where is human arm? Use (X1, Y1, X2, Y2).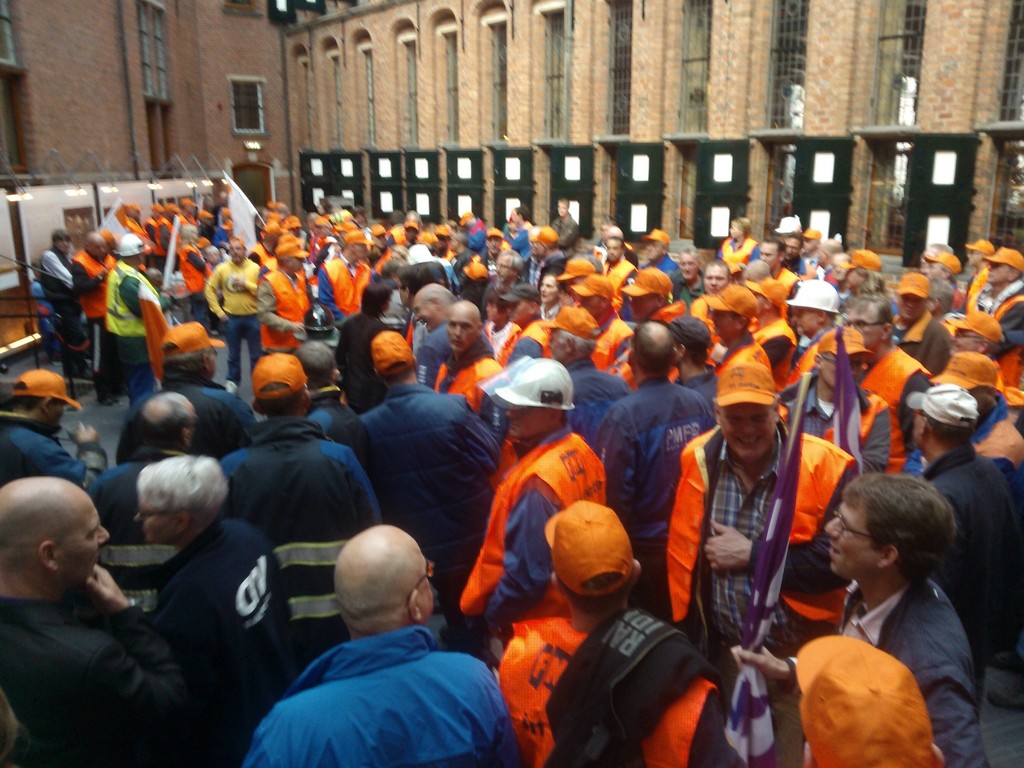
(600, 396, 646, 562).
